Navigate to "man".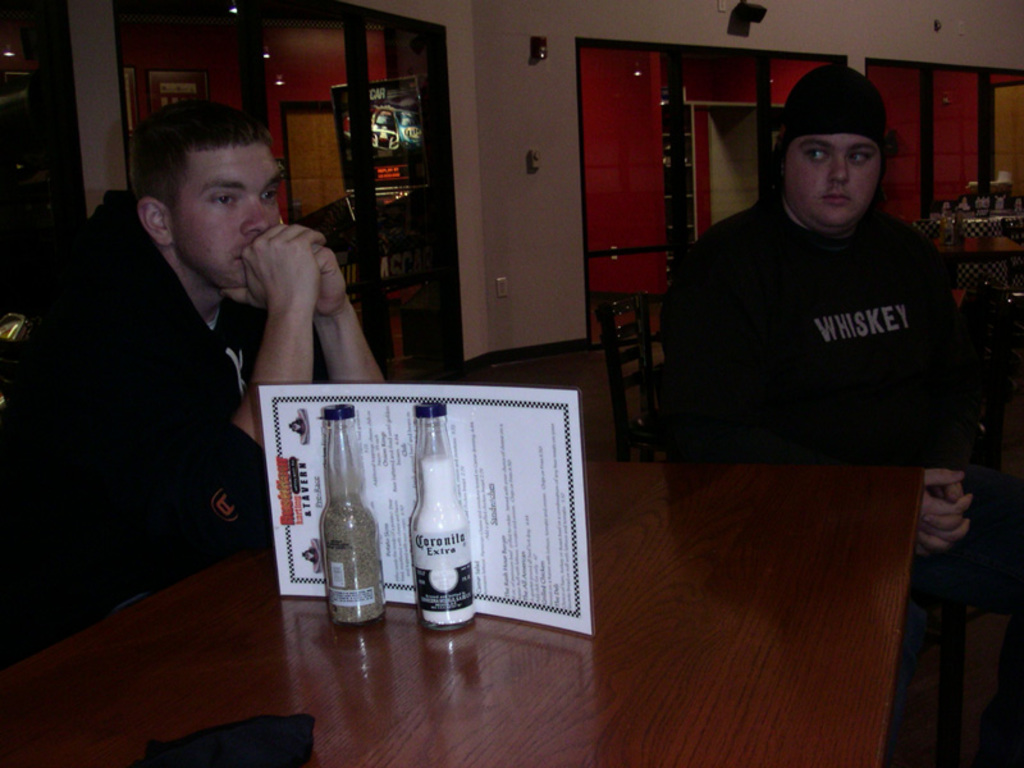
Navigation target: [4,92,396,632].
